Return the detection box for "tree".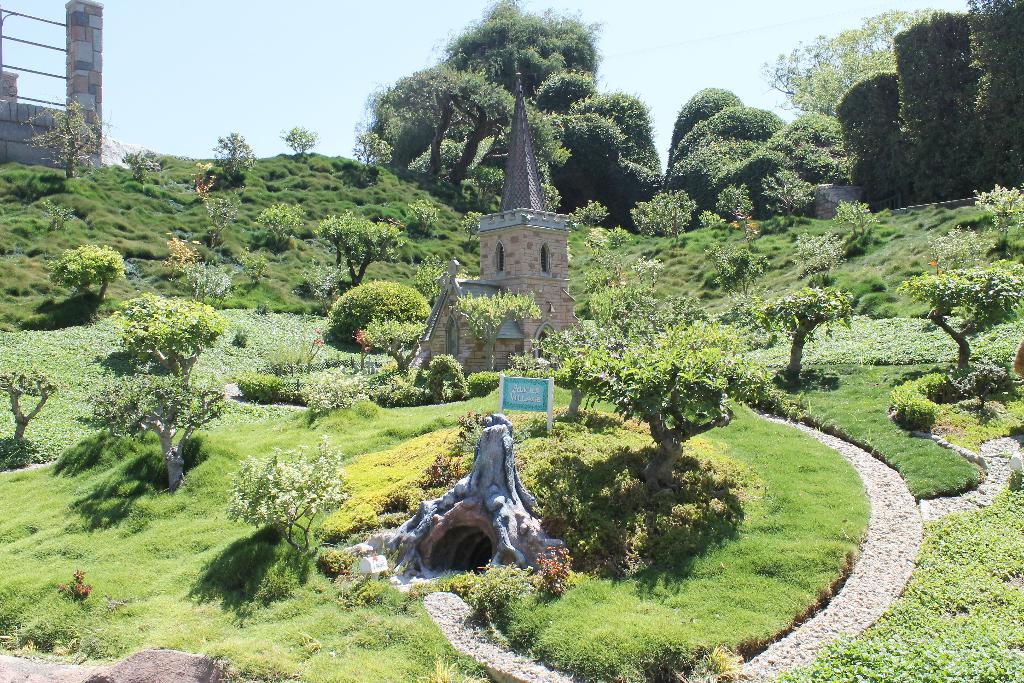
box(530, 103, 579, 215).
